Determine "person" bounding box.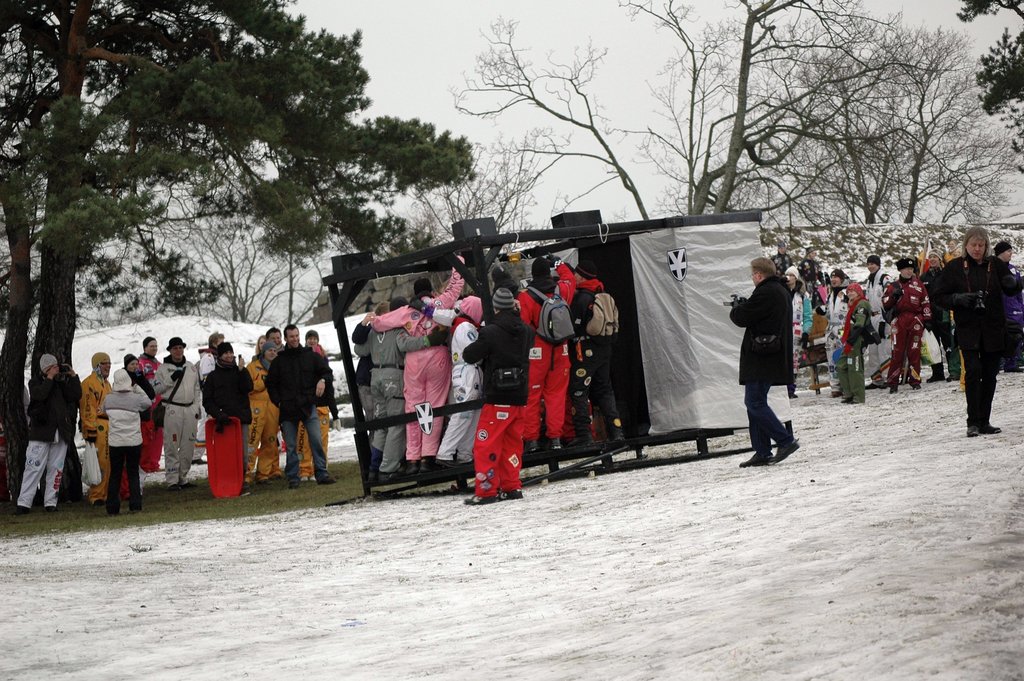
Determined: box=[266, 324, 281, 350].
